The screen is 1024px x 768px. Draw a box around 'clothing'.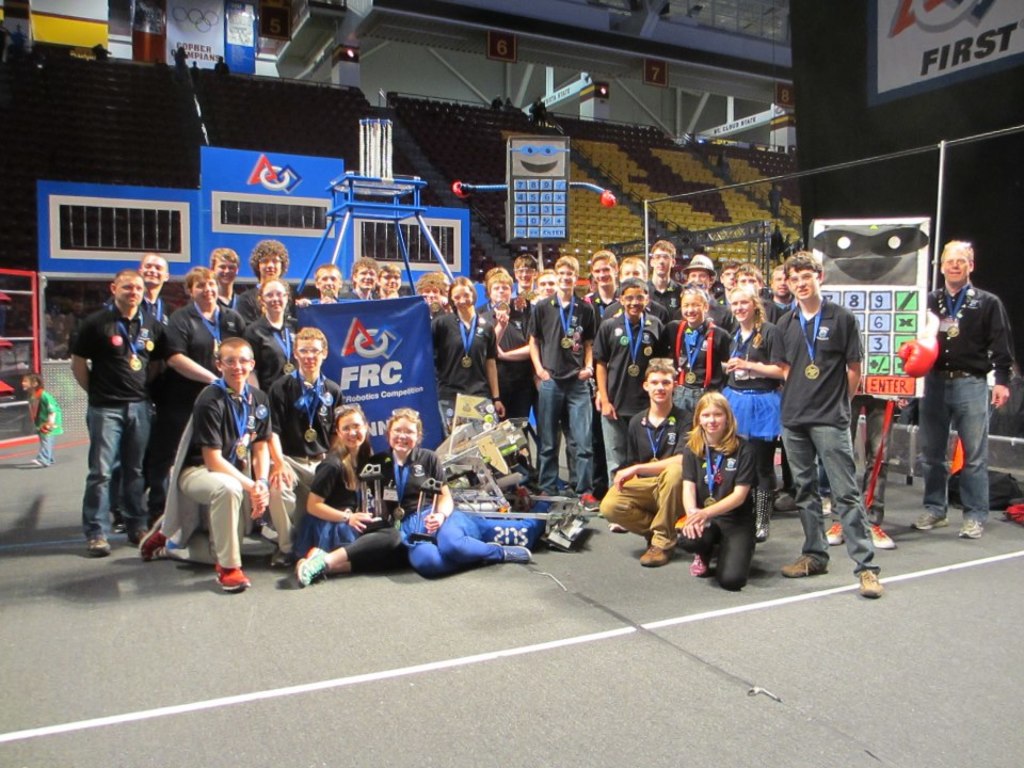
x1=772, y1=283, x2=880, y2=544.
